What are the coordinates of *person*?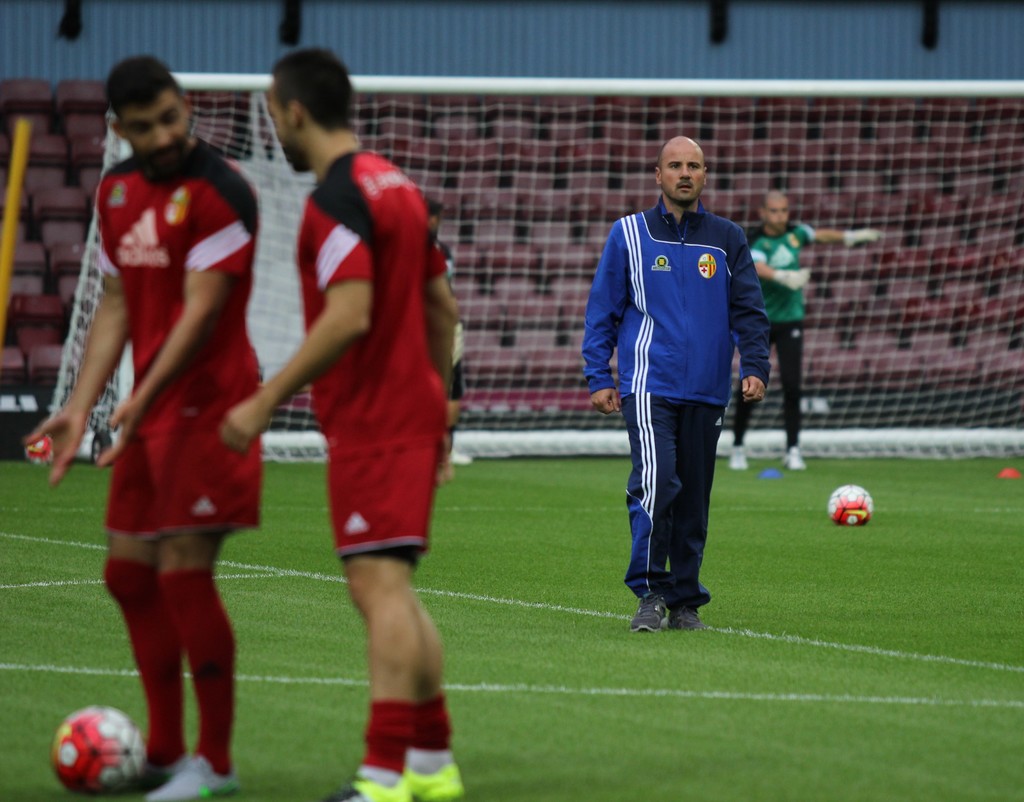
[left=598, top=117, right=769, bottom=651].
